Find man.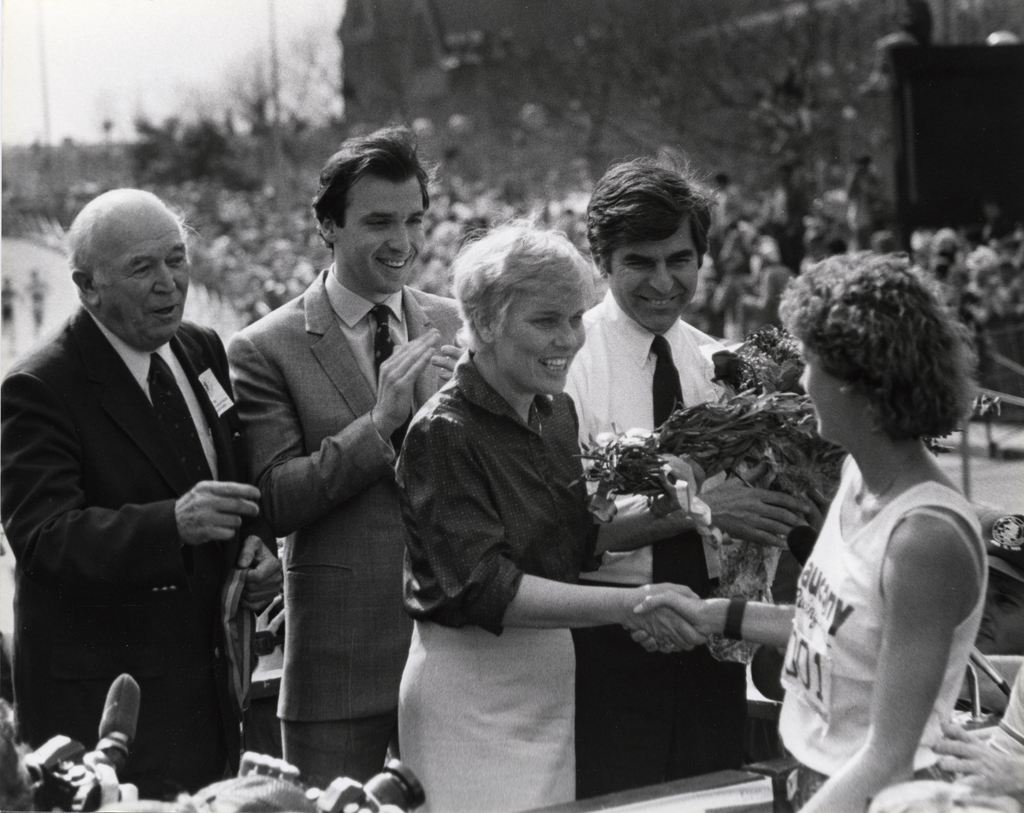
pyautogui.locateOnScreen(222, 129, 468, 803).
